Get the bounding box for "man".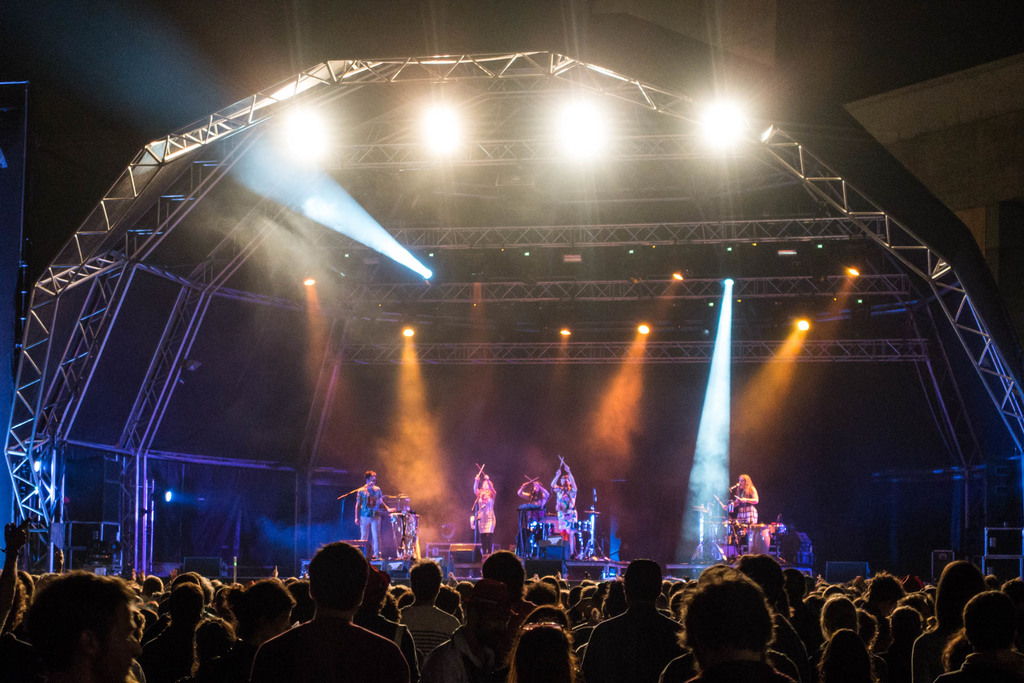
select_region(275, 545, 399, 680).
